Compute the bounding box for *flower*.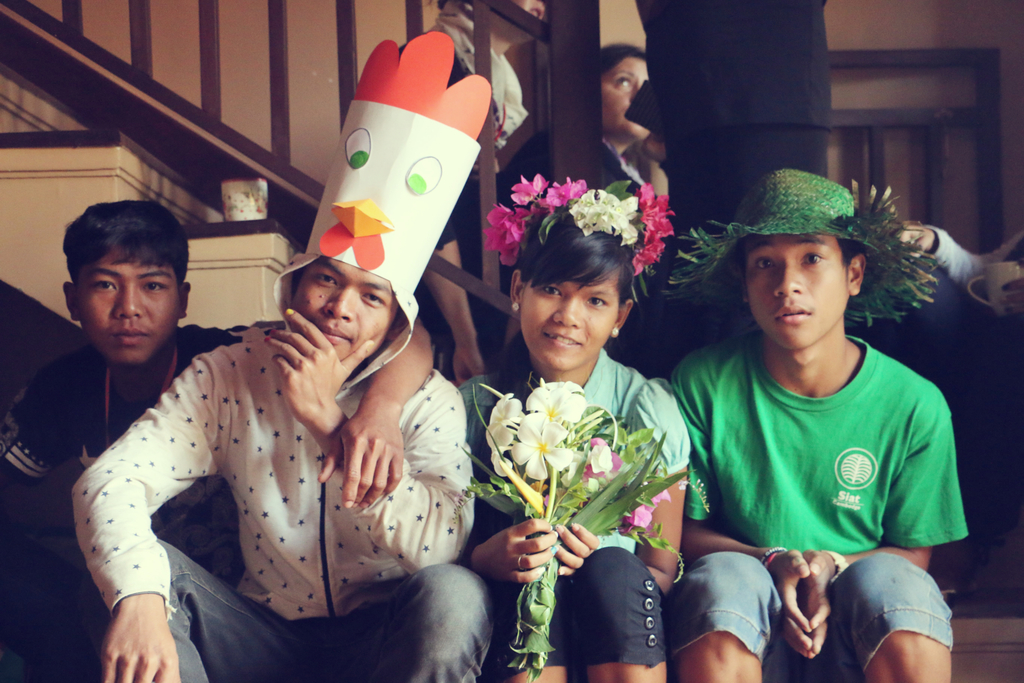
select_region(619, 488, 670, 532).
